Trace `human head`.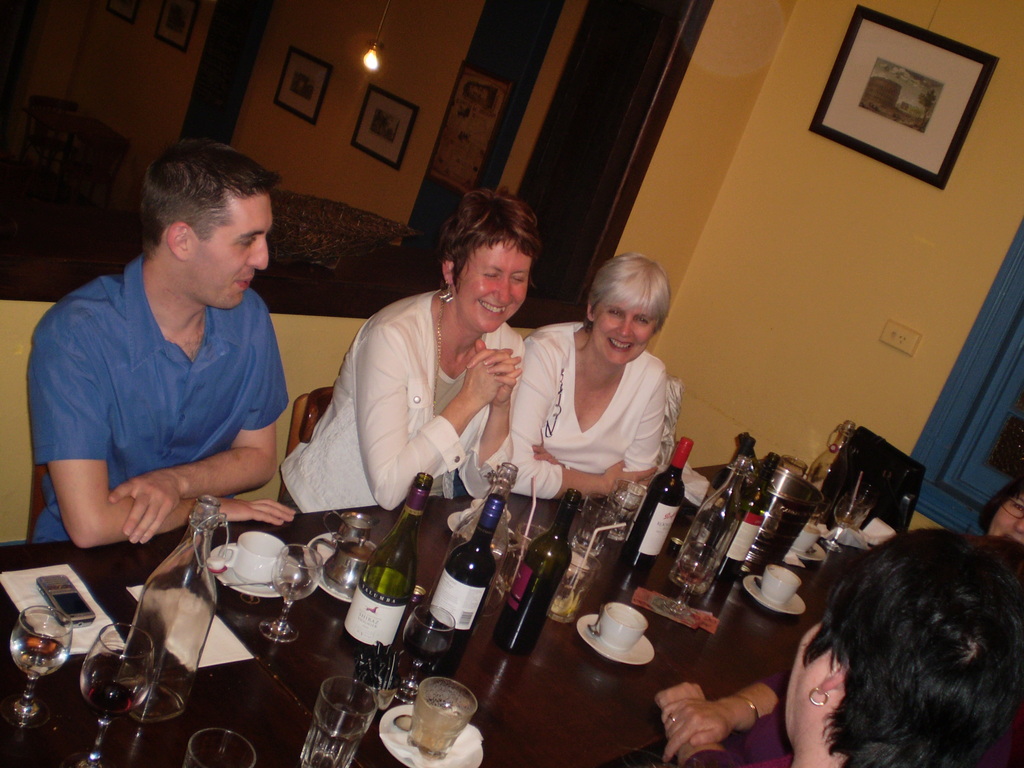
Traced to 985 479 1023 552.
